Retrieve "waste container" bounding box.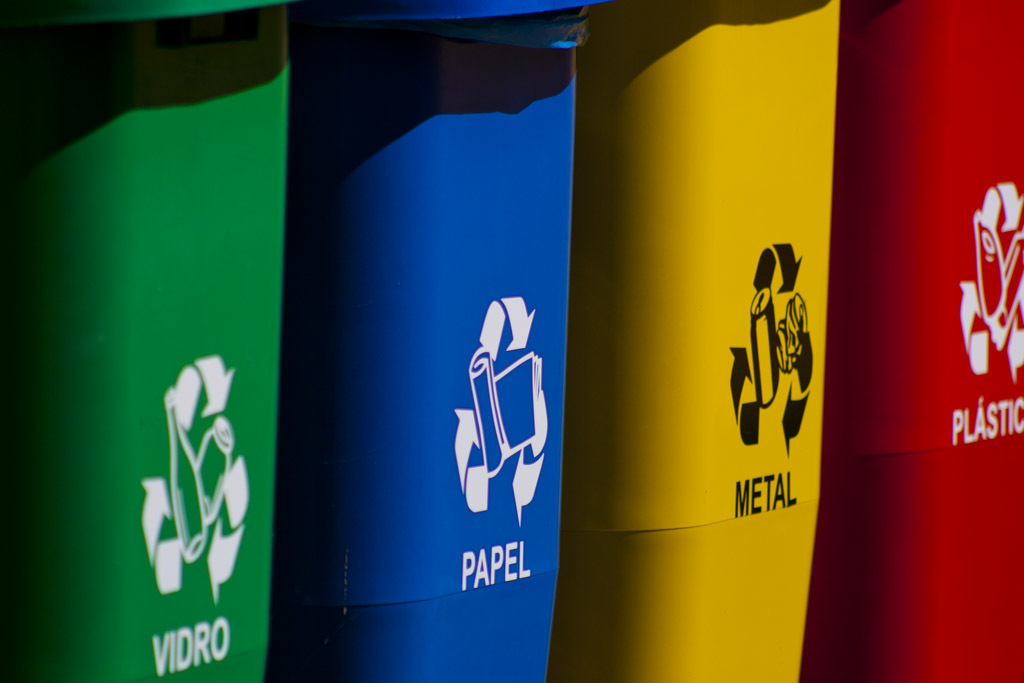
Bounding box: pyautogui.locateOnScreen(557, 0, 842, 682).
